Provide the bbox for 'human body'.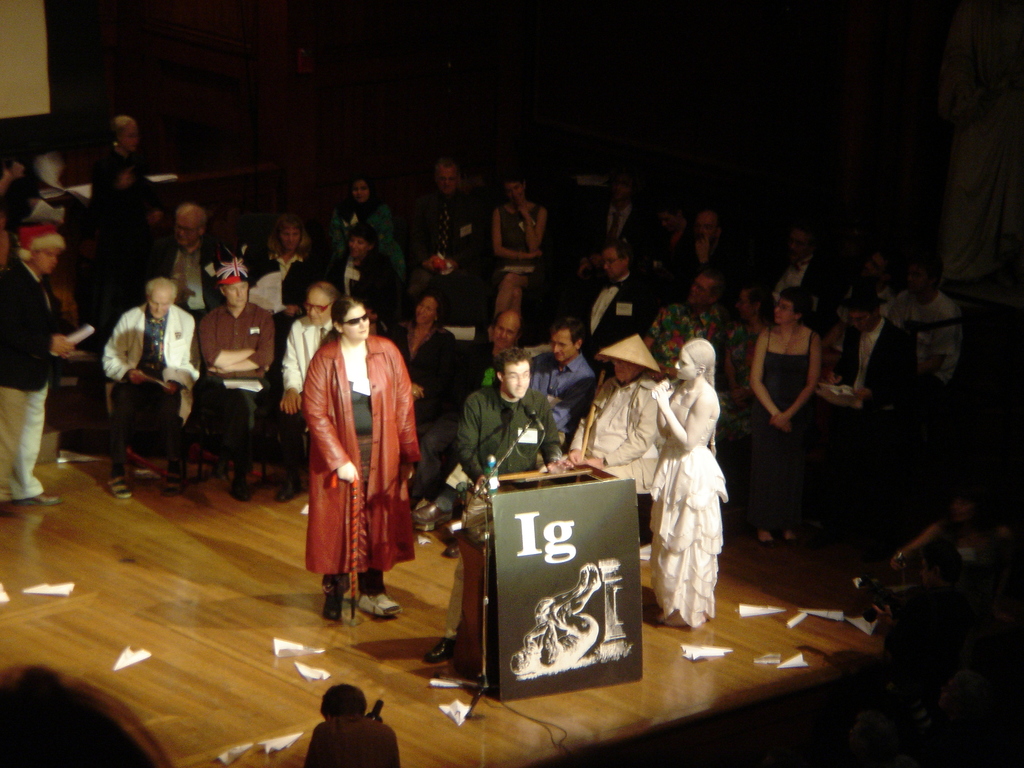
left=301, top=298, right=404, bottom=615.
